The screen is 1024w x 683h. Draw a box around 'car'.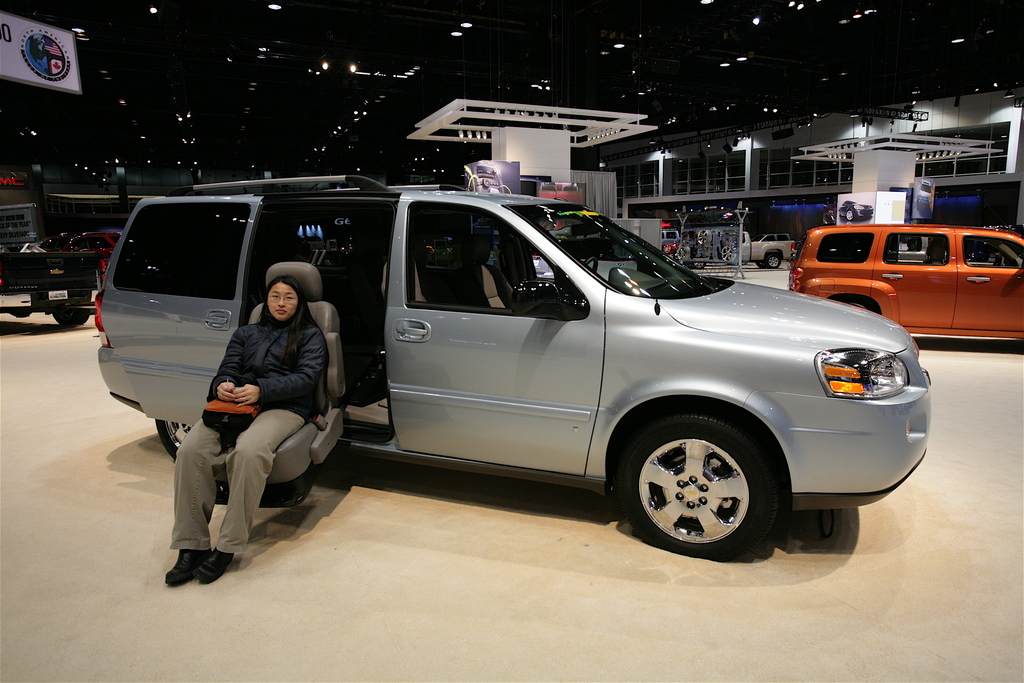
(65,232,136,265).
